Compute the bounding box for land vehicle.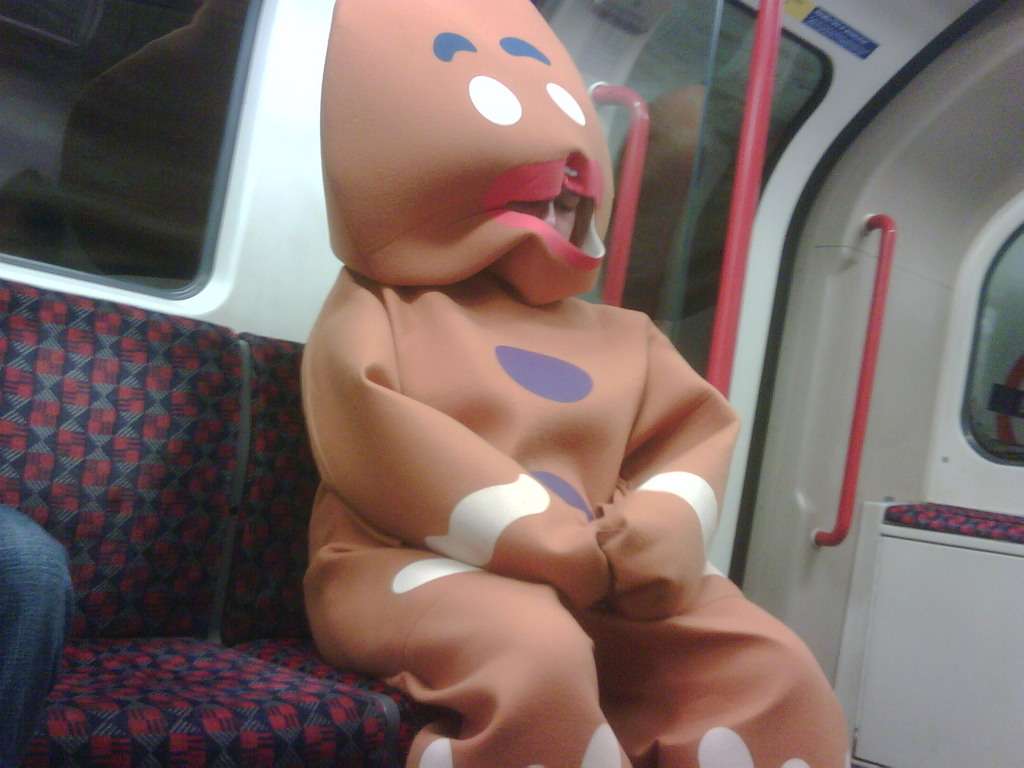
[left=0, top=0, right=1023, bottom=767].
